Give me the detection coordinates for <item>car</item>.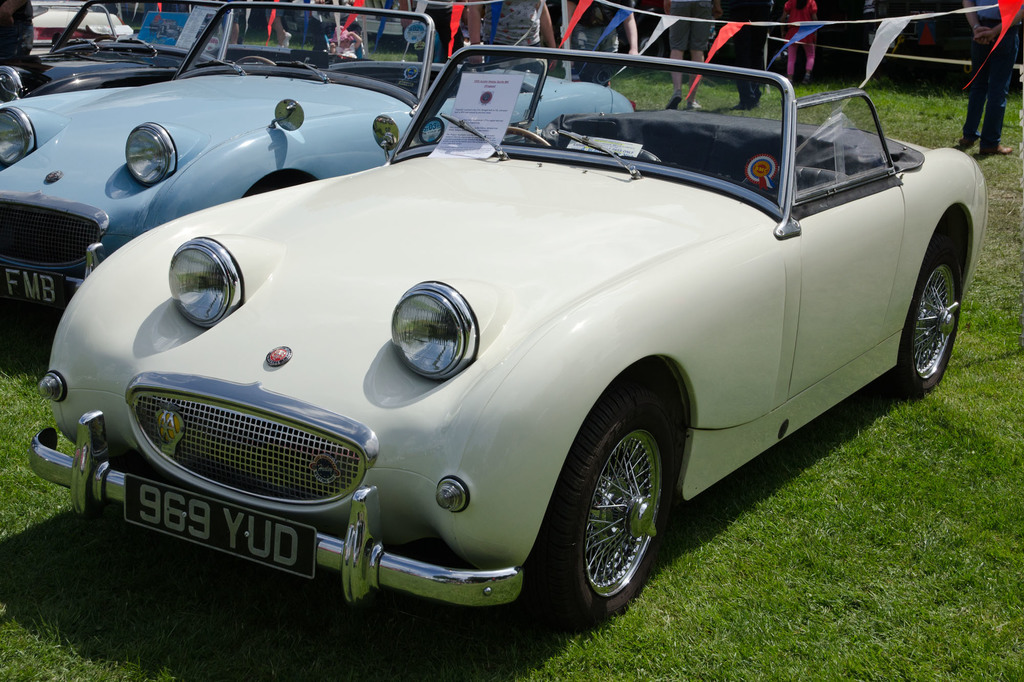
rect(0, 0, 327, 110).
